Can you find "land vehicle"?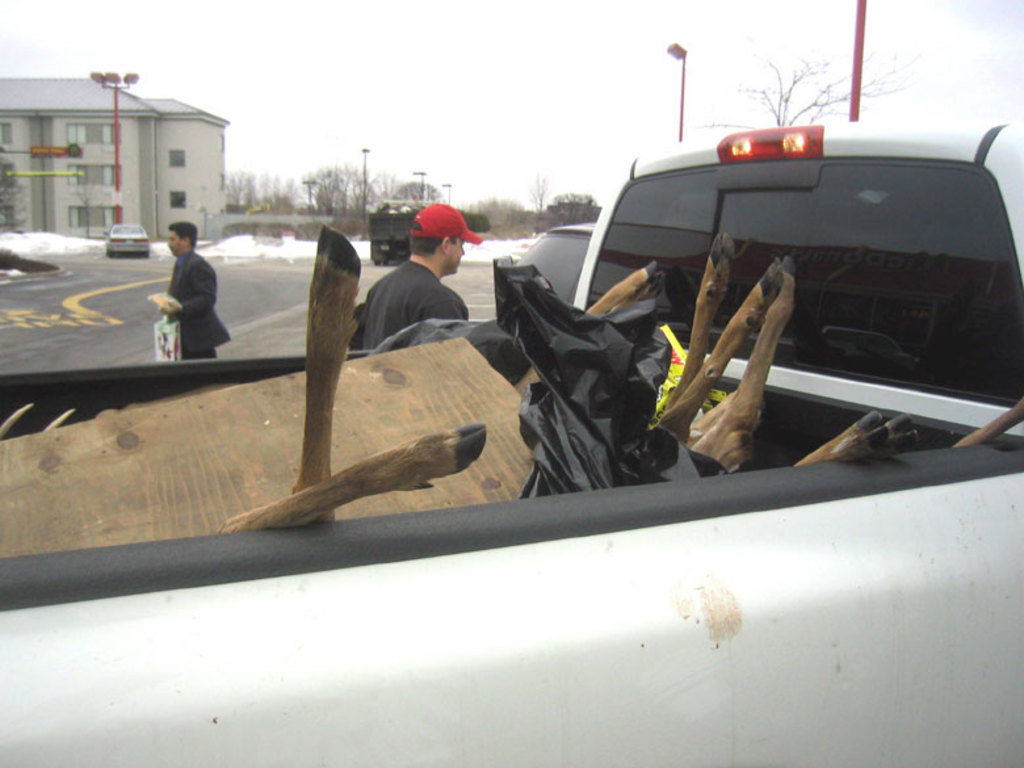
Yes, bounding box: <bbox>525, 213, 595, 295</bbox>.
